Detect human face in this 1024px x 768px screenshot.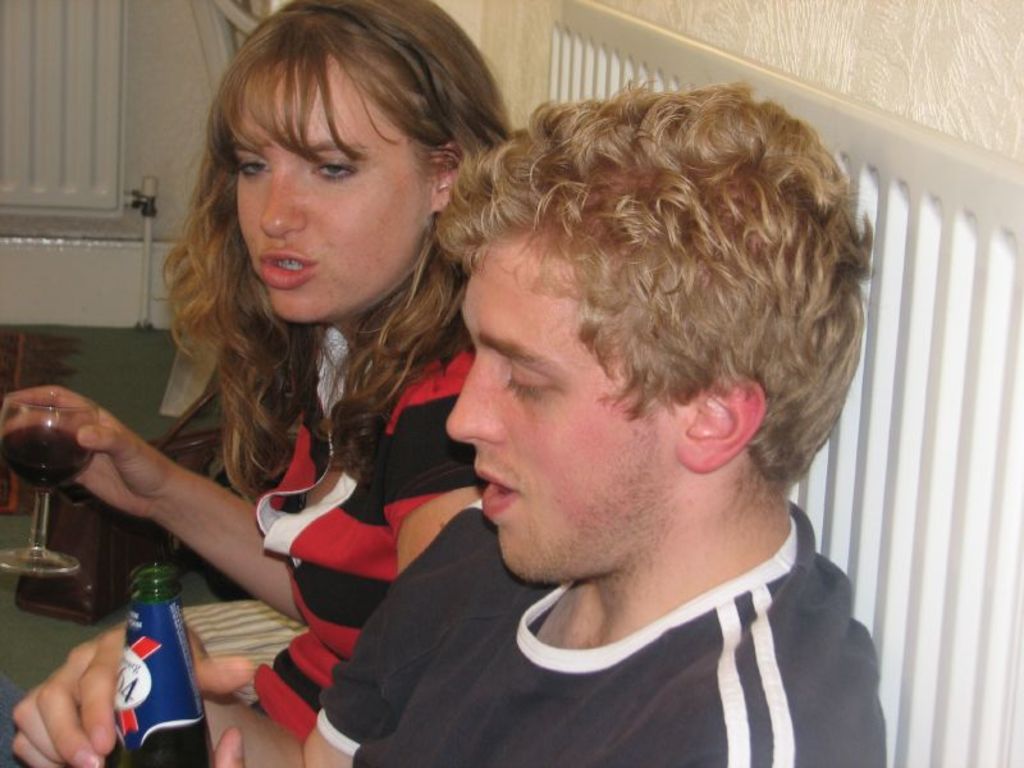
Detection: {"left": 230, "top": 54, "right": 430, "bottom": 319}.
